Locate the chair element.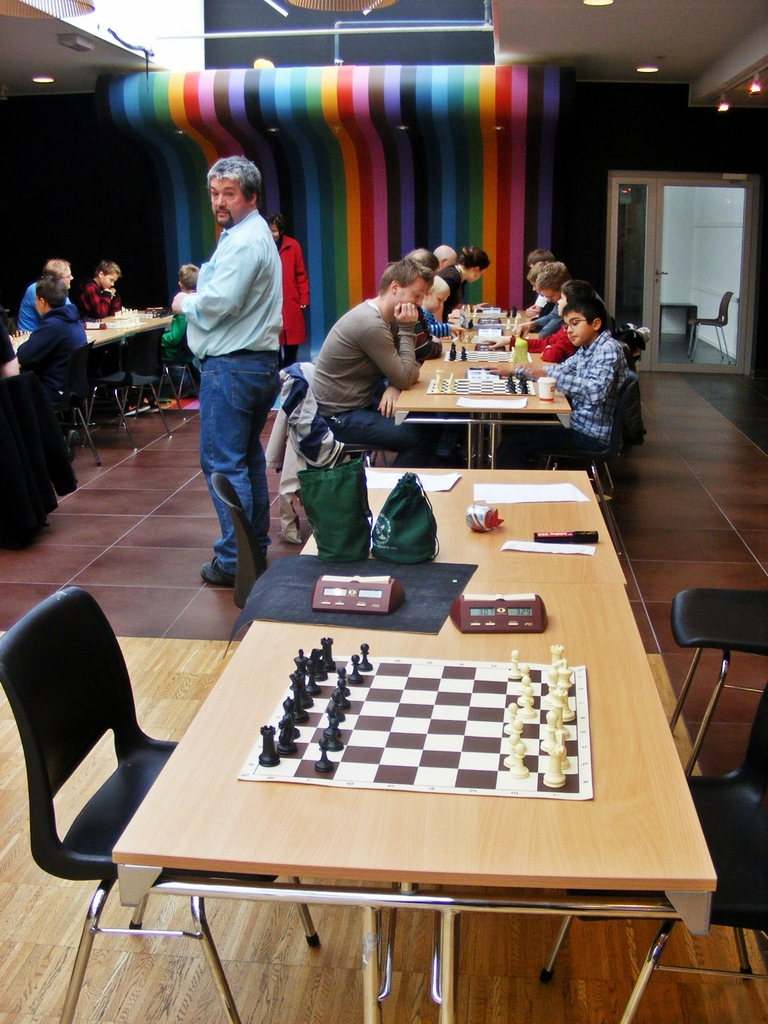
Element bbox: 668/583/767/770.
